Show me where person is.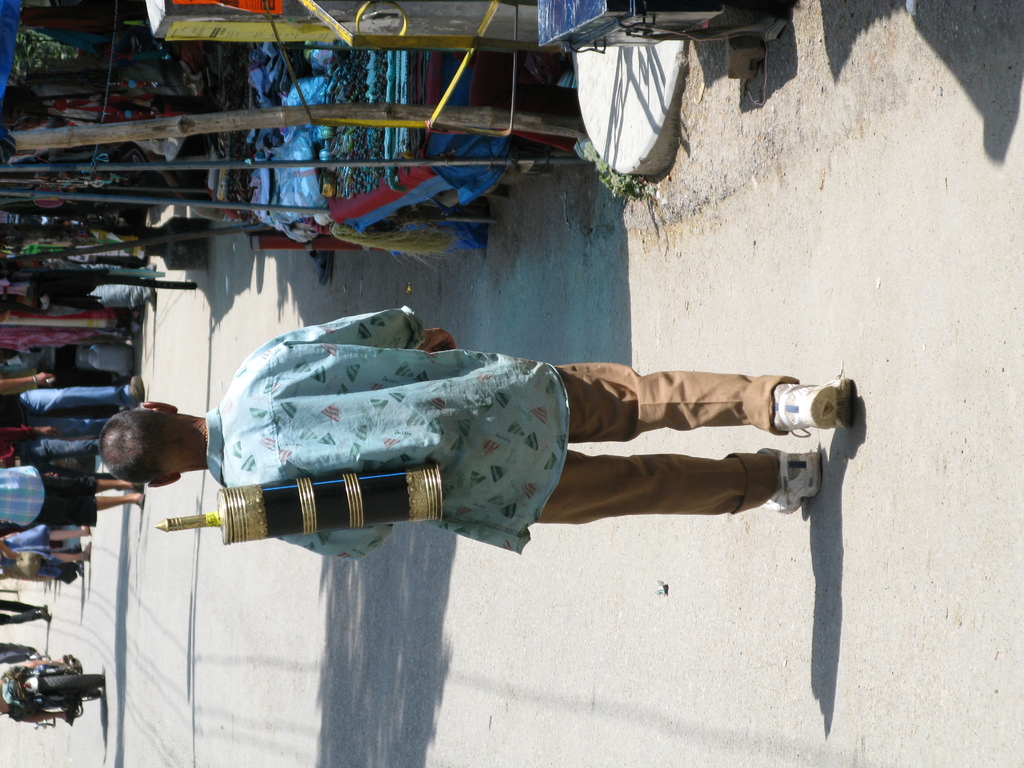
person is at x1=102, y1=308, x2=859, y2=557.
